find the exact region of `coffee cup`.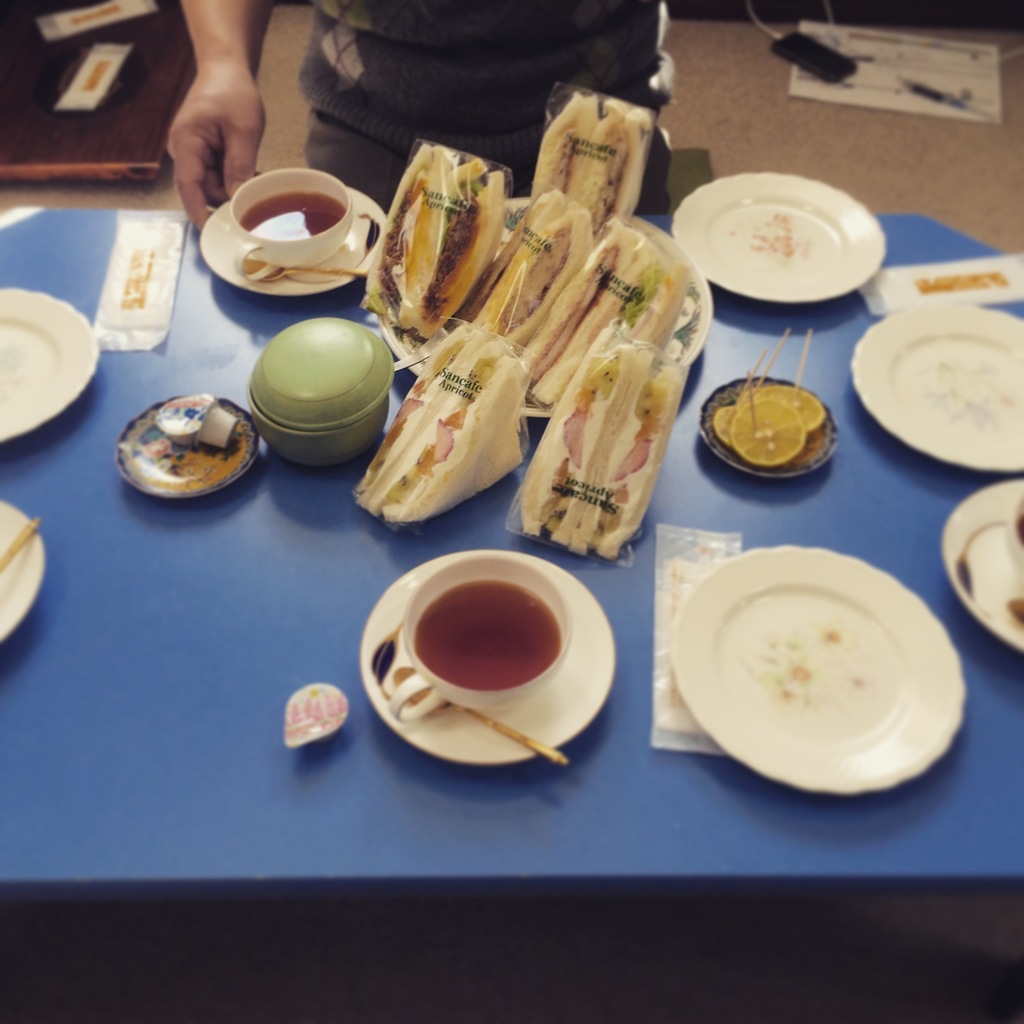
Exact region: bbox=[389, 552, 573, 721].
